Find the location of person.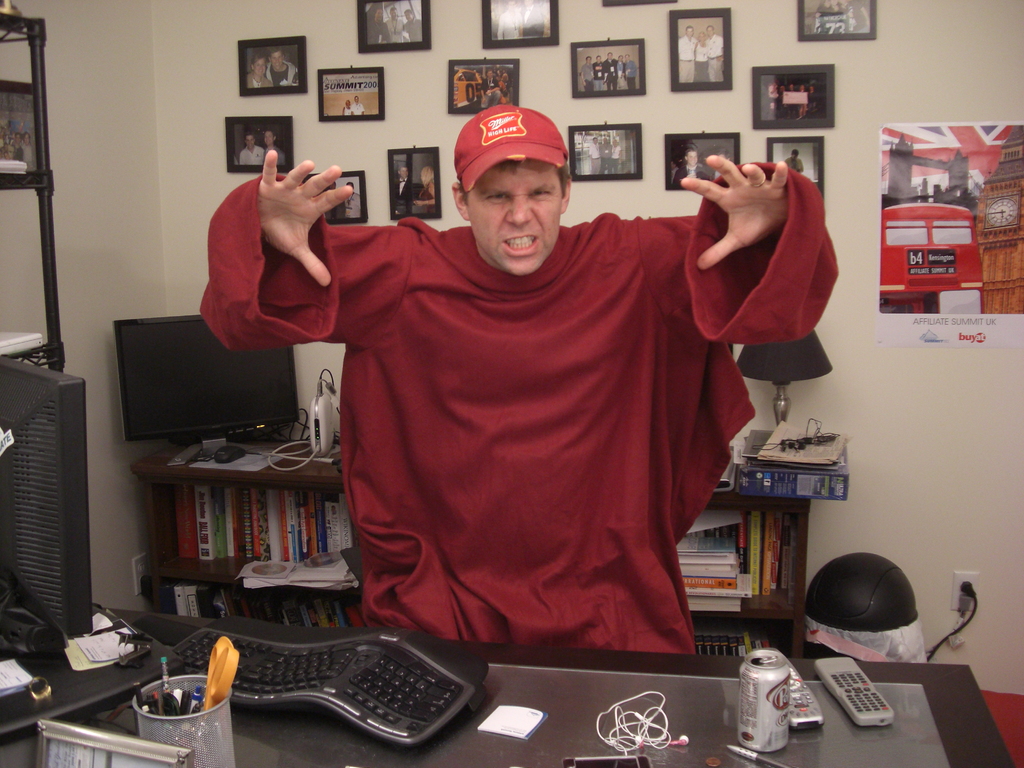
Location: pyautogui.locateOnScreen(401, 5, 424, 40).
